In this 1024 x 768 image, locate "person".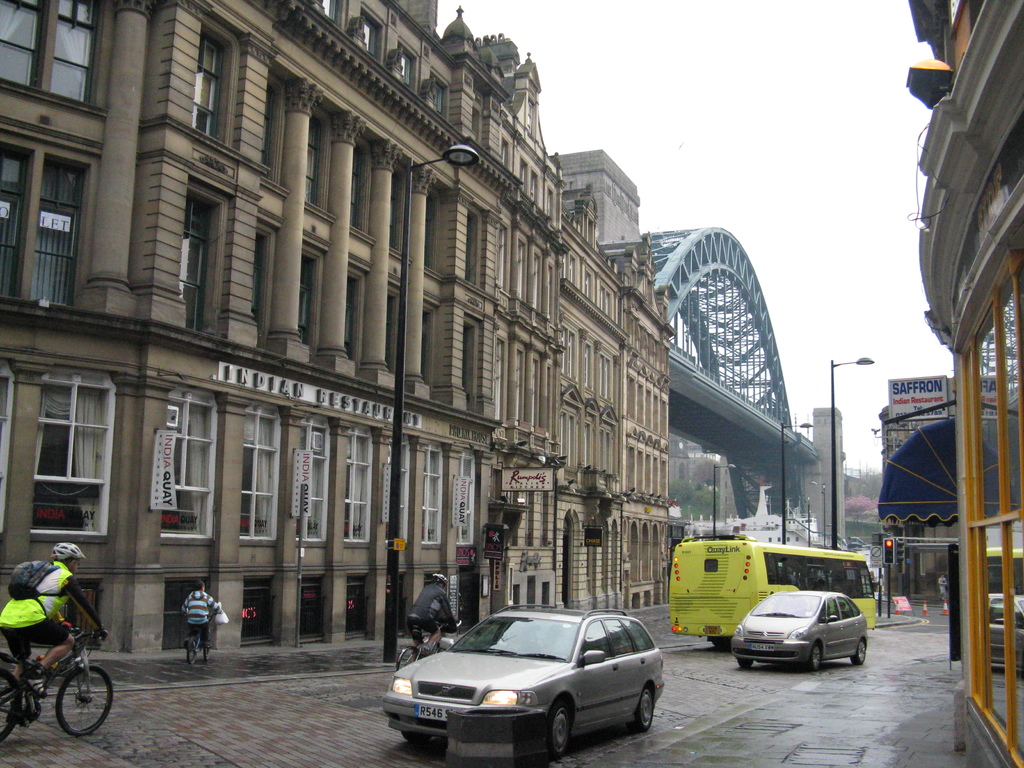
Bounding box: left=934, top=570, right=948, bottom=600.
